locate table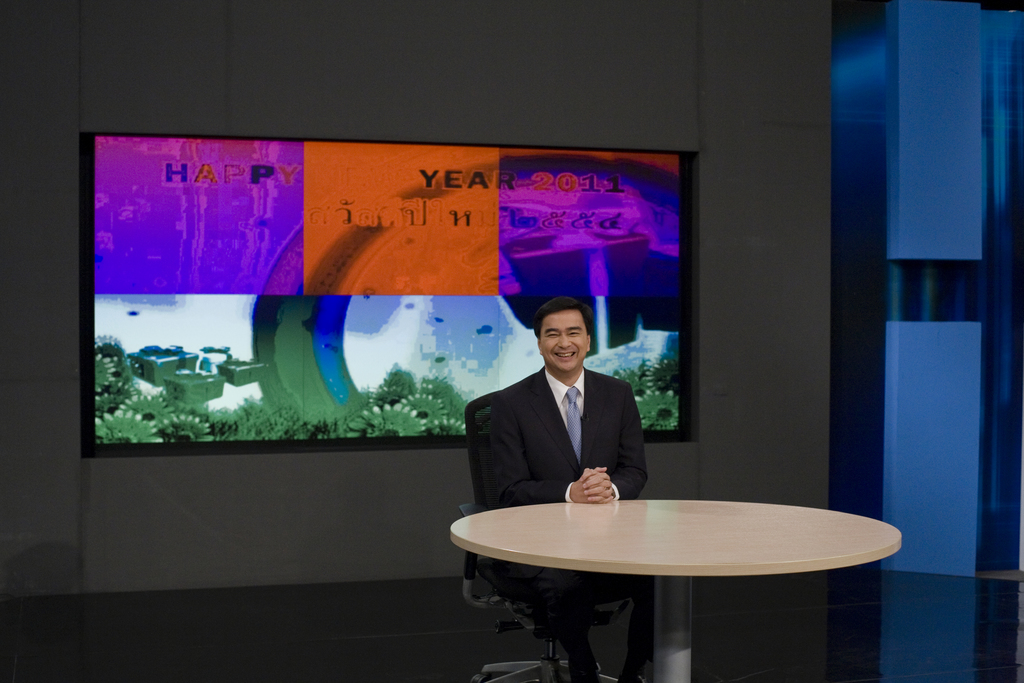
left=449, top=478, right=890, bottom=676
